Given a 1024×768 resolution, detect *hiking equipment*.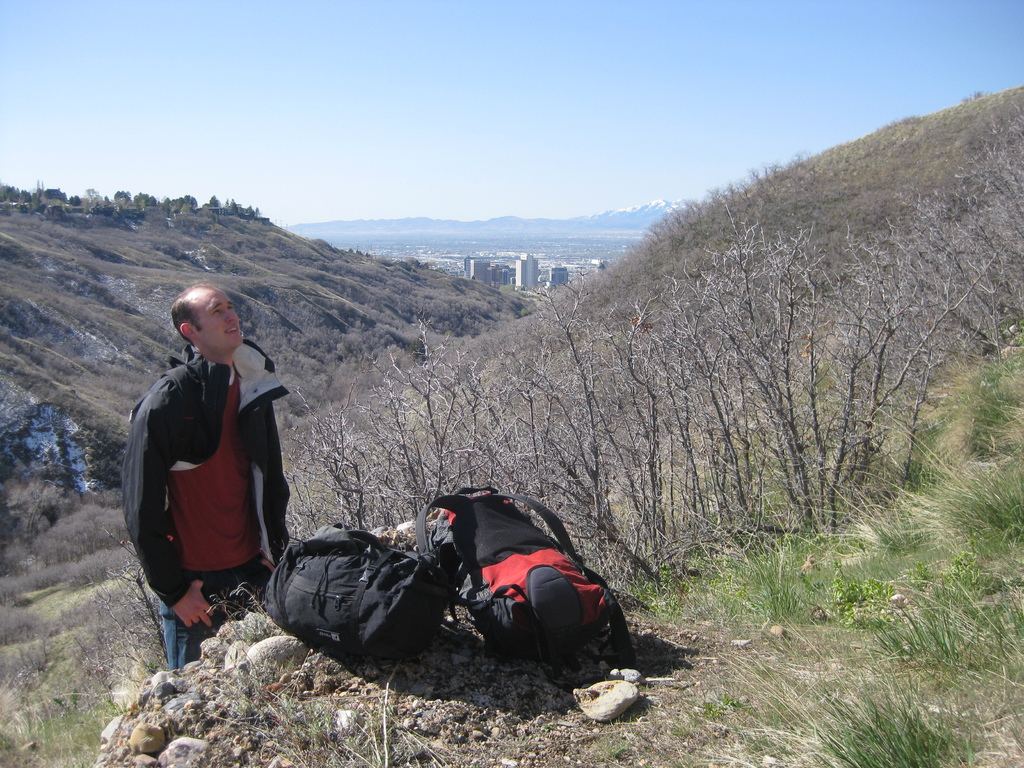
bbox=(253, 528, 459, 682).
